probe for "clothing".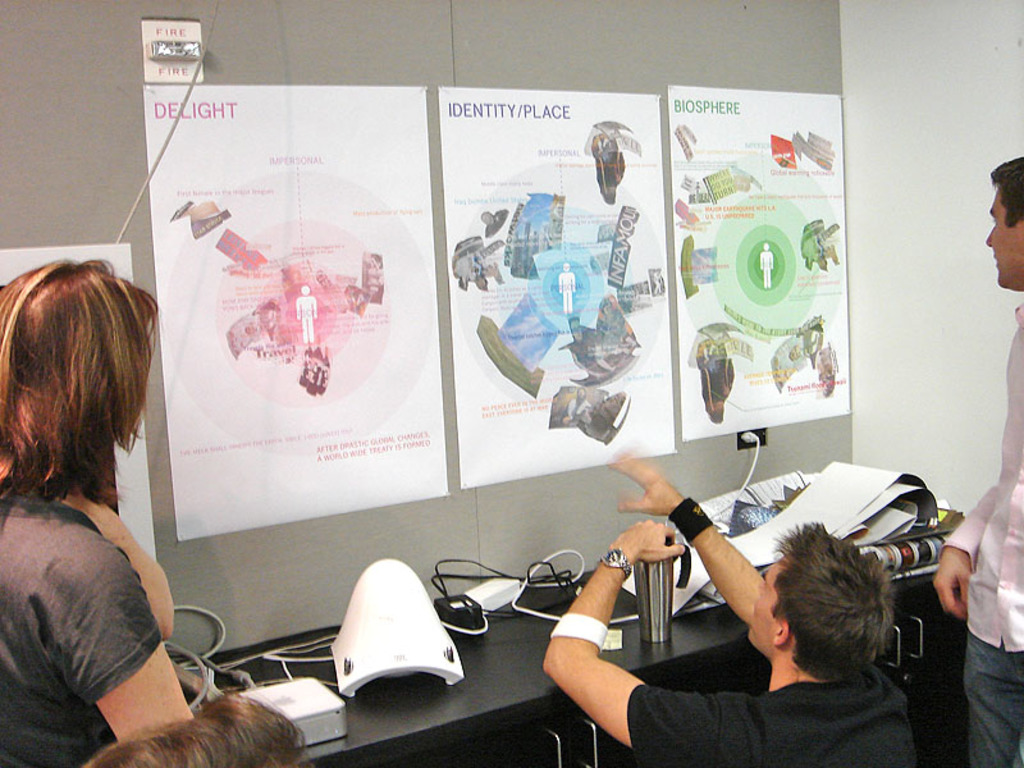
Probe result: locate(628, 662, 919, 767).
